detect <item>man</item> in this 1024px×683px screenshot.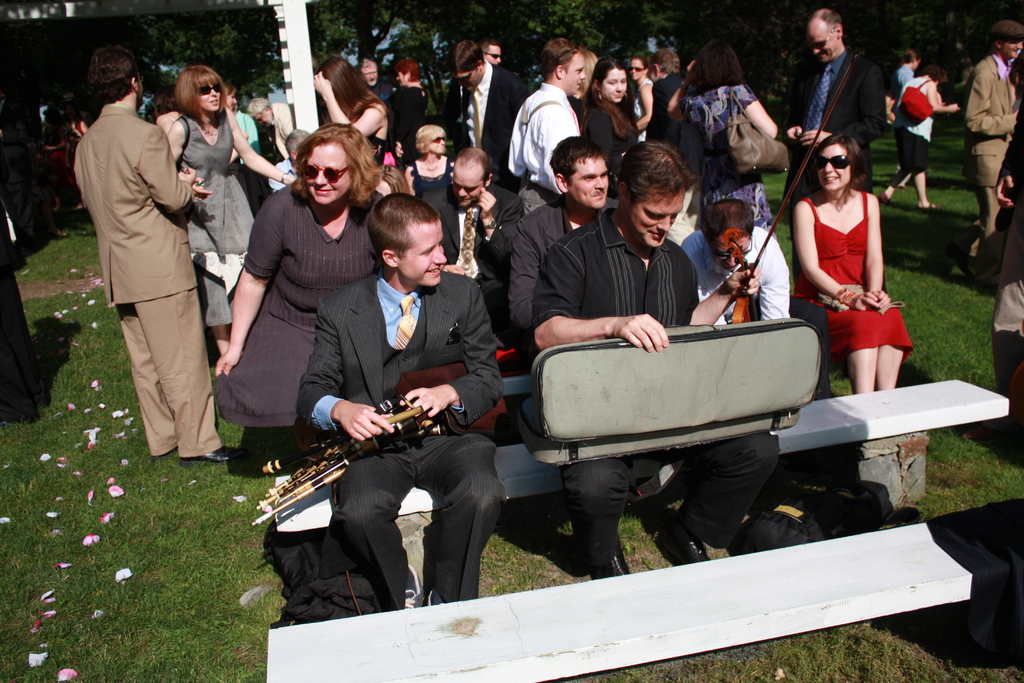
Detection: {"left": 509, "top": 136, "right": 616, "bottom": 335}.
